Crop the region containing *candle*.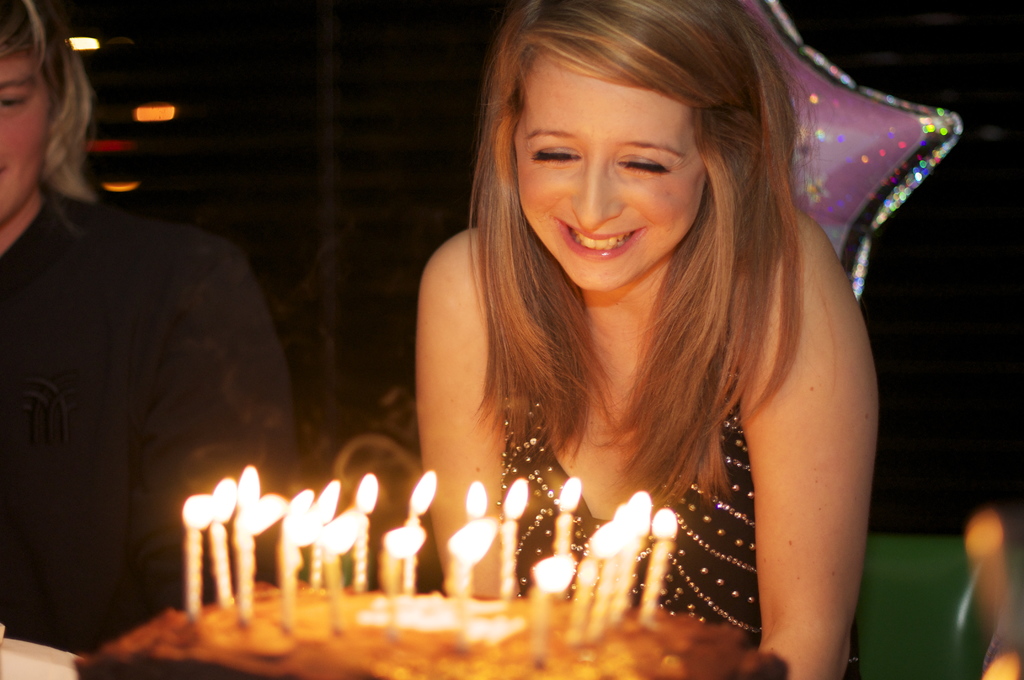
Crop region: Rect(280, 489, 313, 625).
